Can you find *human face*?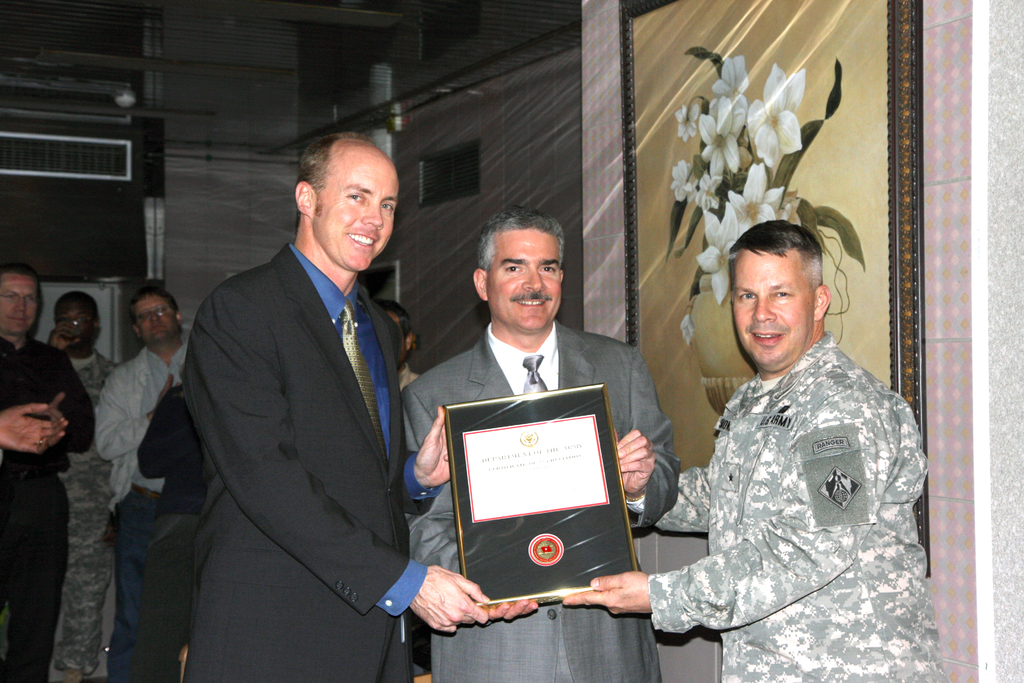
Yes, bounding box: 140/289/179/342.
